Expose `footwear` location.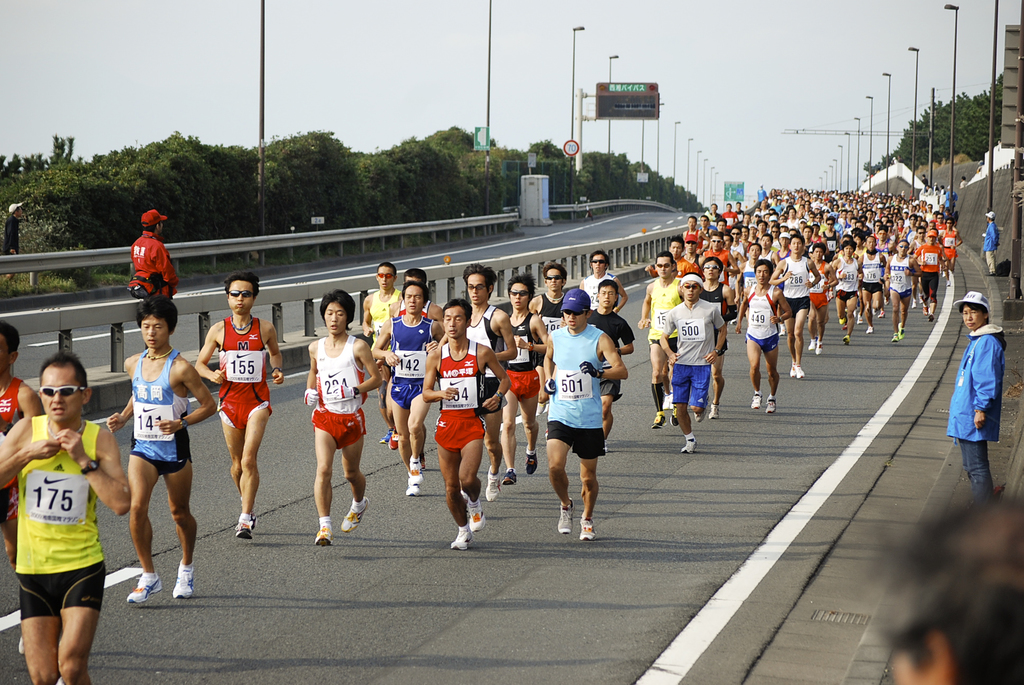
Exposed at (557, 502, 573, 534).
